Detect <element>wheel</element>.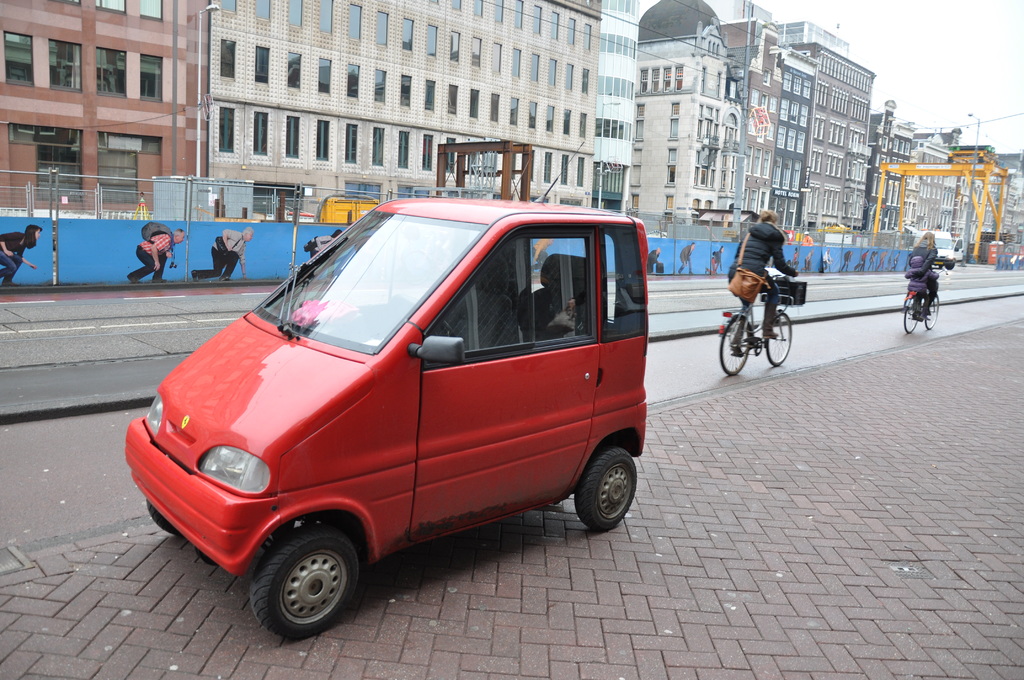
Detected at locate(767, 312, 792, 364).
